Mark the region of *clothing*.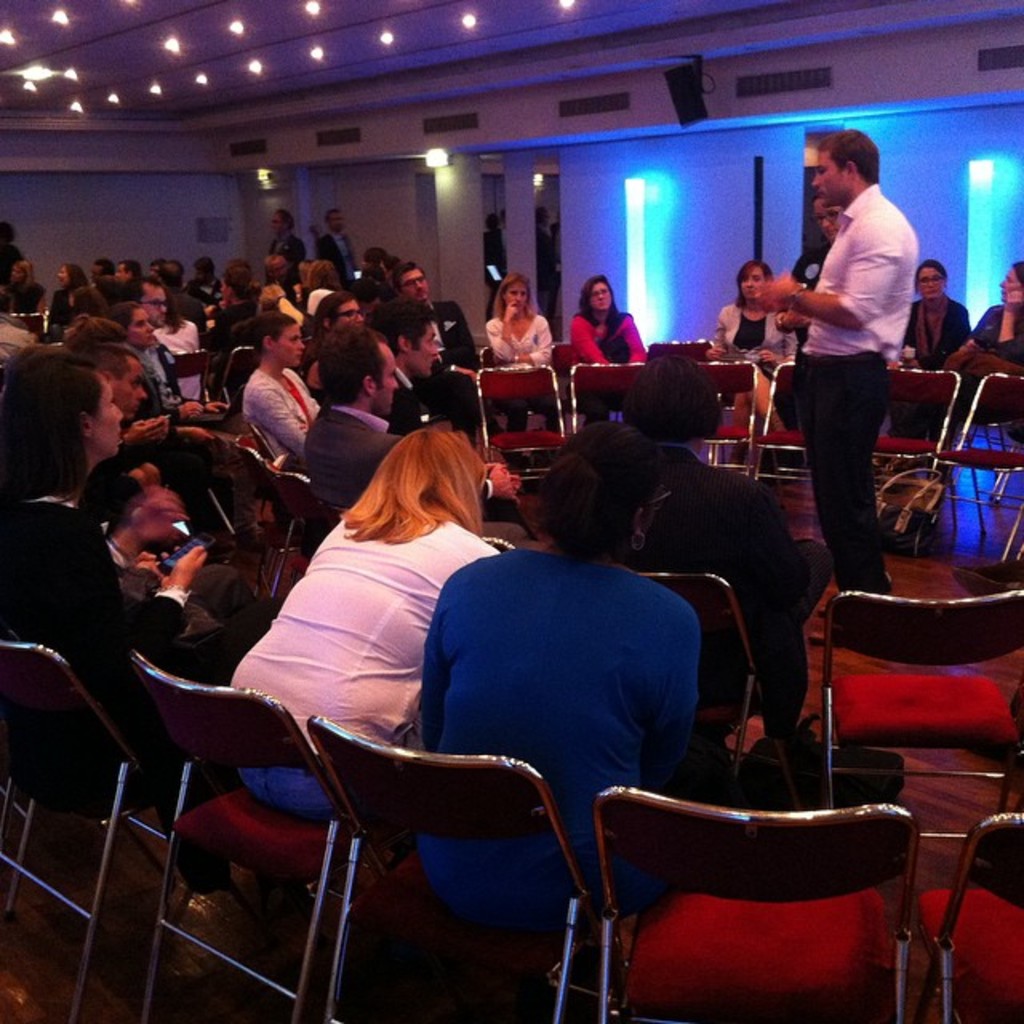
Region: 248, 291, 309, 331.
